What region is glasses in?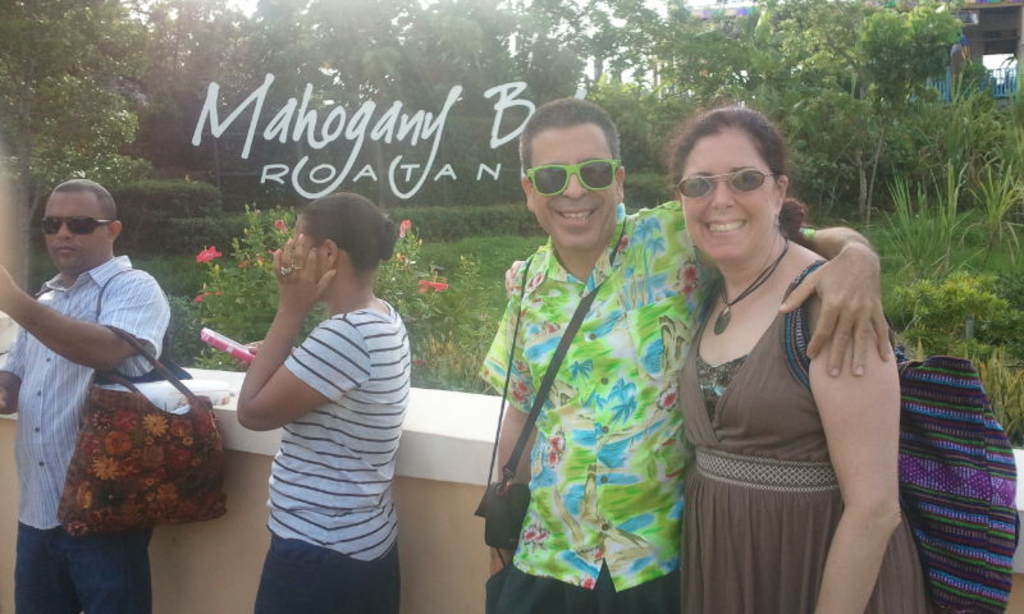
[522, 151, 627, 201].
